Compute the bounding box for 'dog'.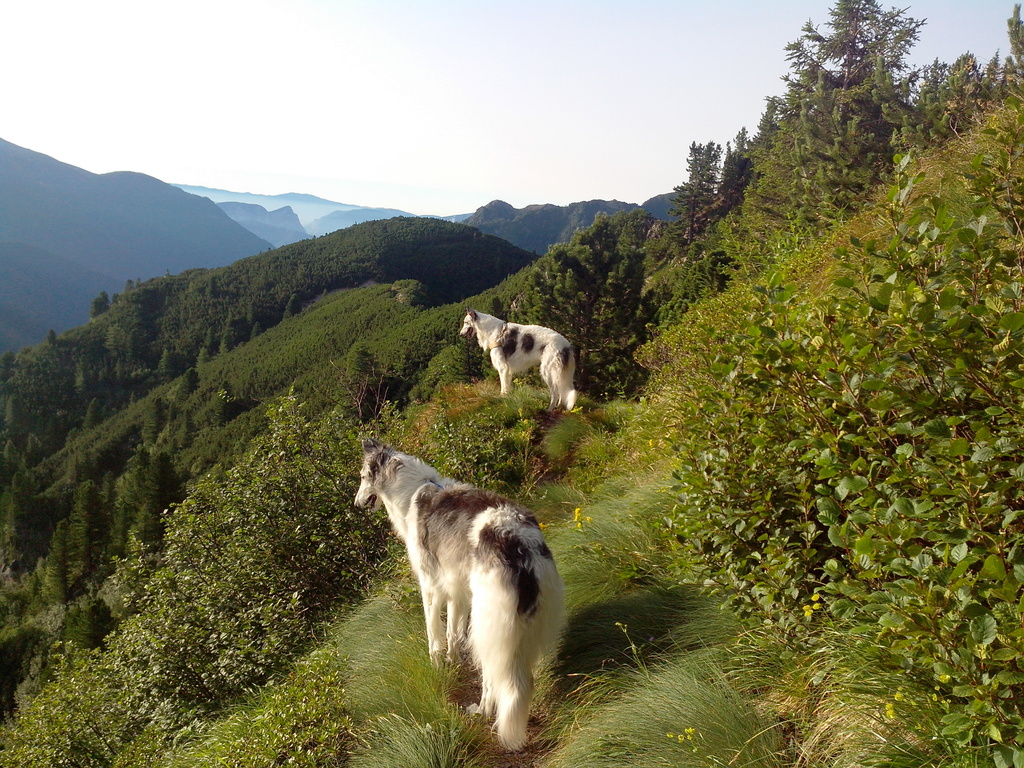
box=[457, 303, 580, 413].
